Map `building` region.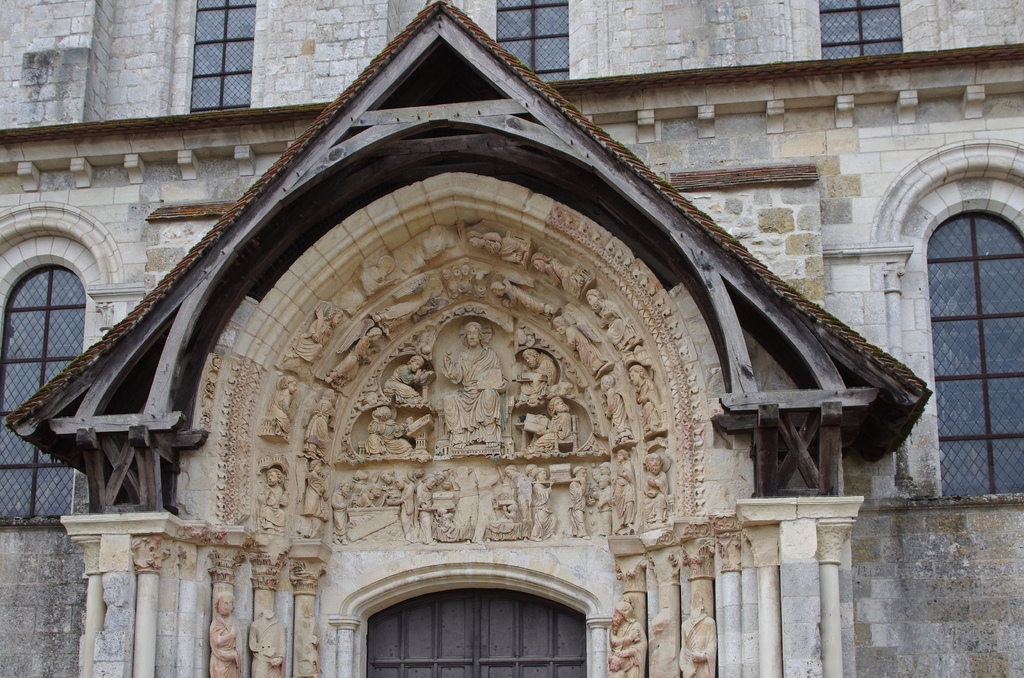
Mapped to crop(0, 0, 1023, 677).
